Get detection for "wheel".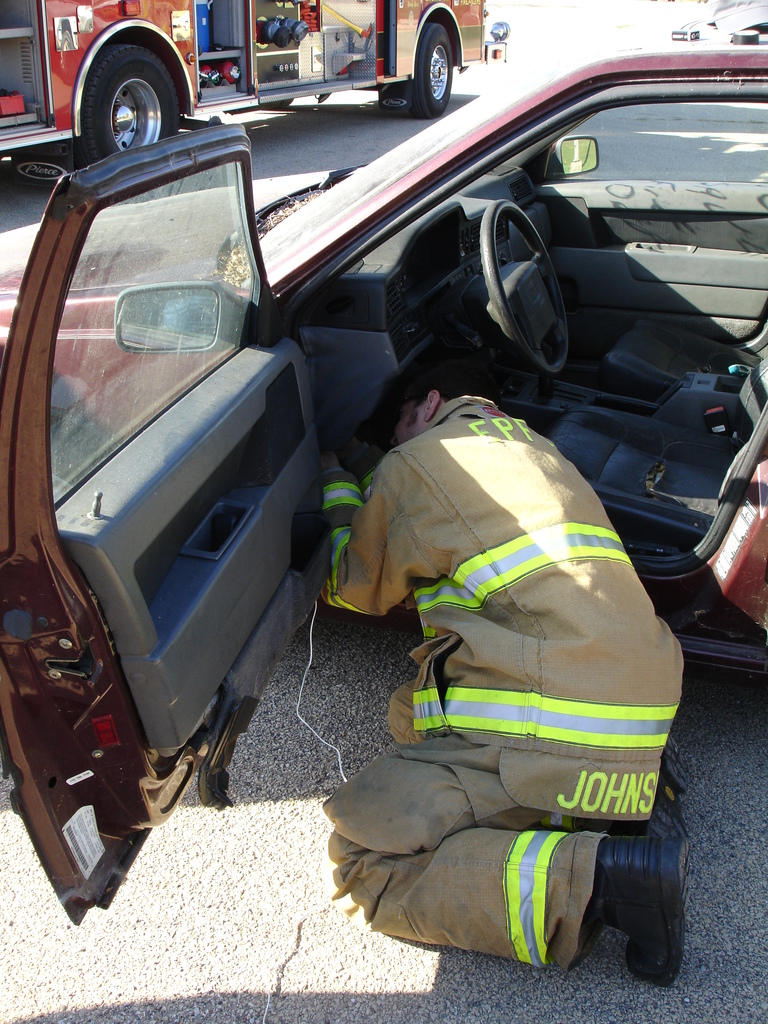
Detection: [x1=397, y1=12, x2=456, y2=118].
